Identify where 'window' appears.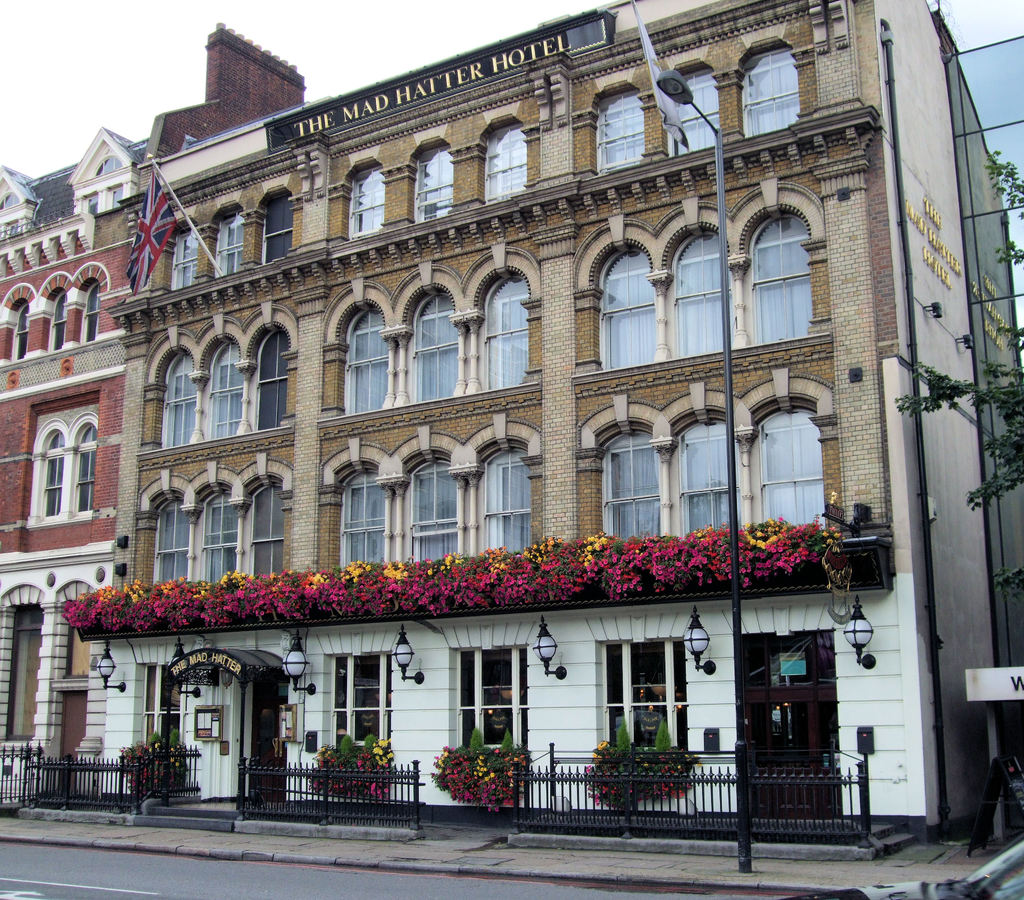
Appears at x1=479, y1=111, x2=529, y2=208.
